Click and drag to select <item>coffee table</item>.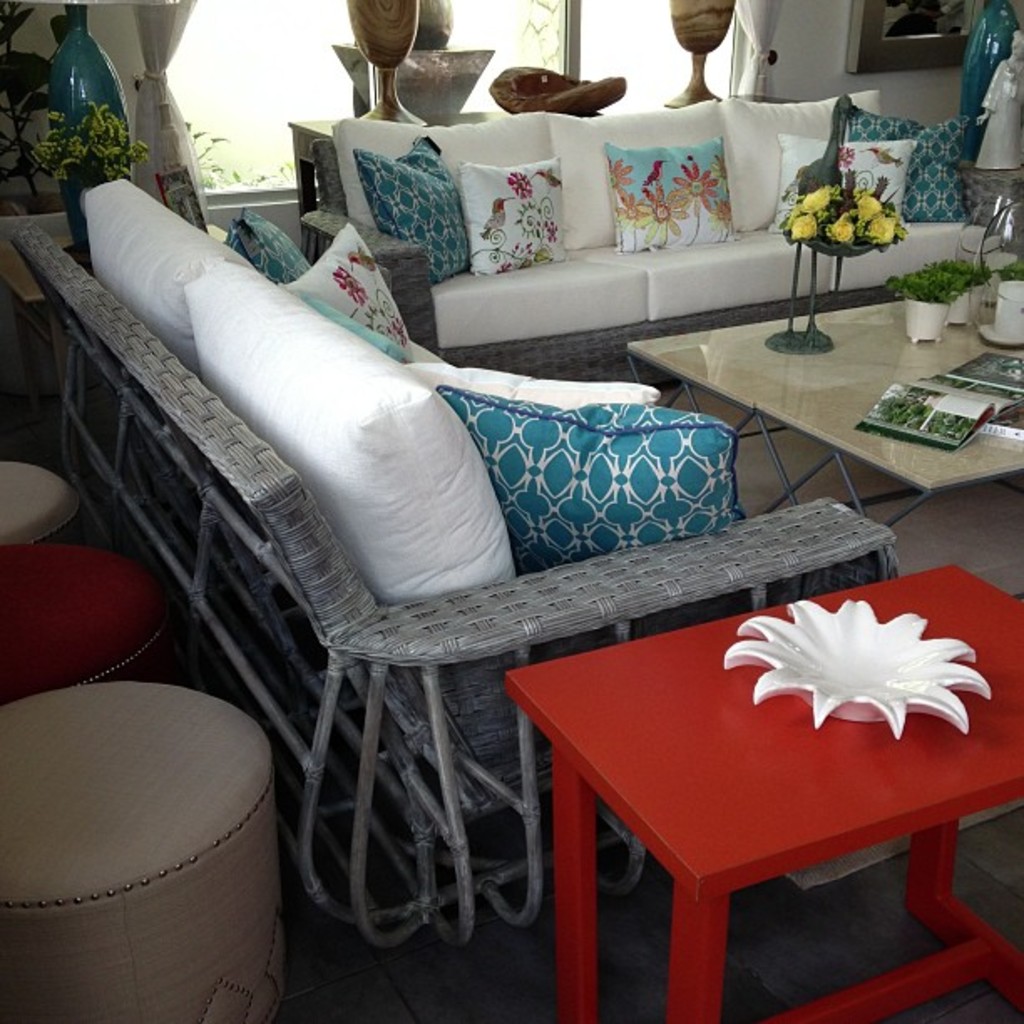
Selection: 624:296:1022:566.
